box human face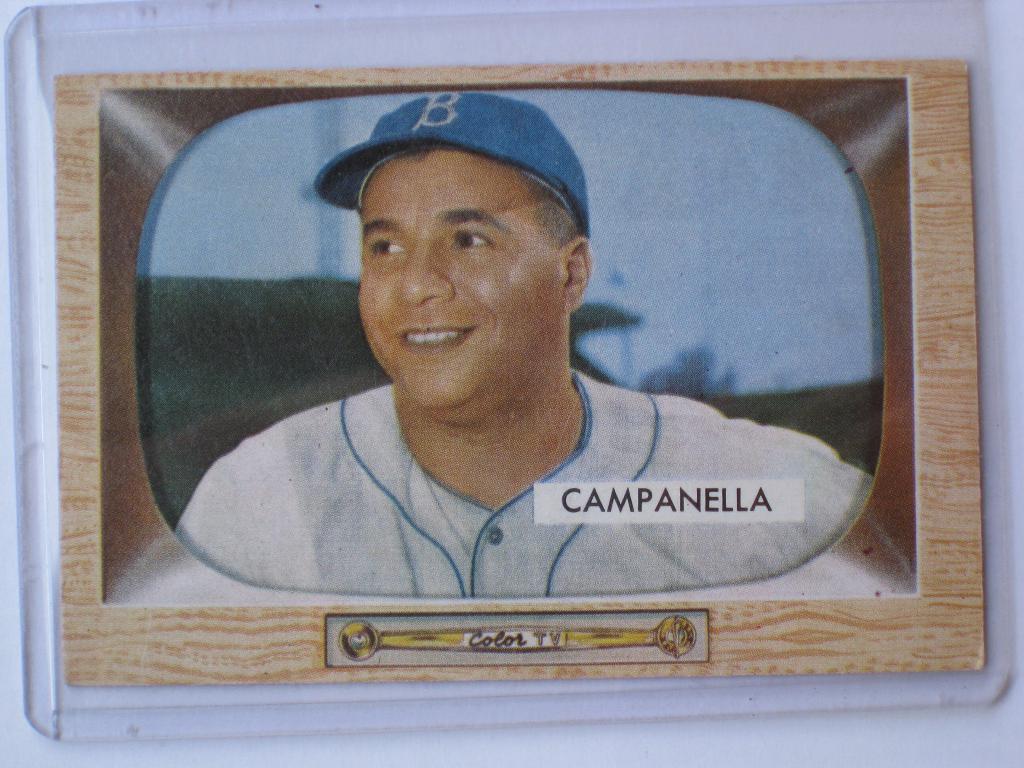
<region>355, 150, 561, 401</region>
